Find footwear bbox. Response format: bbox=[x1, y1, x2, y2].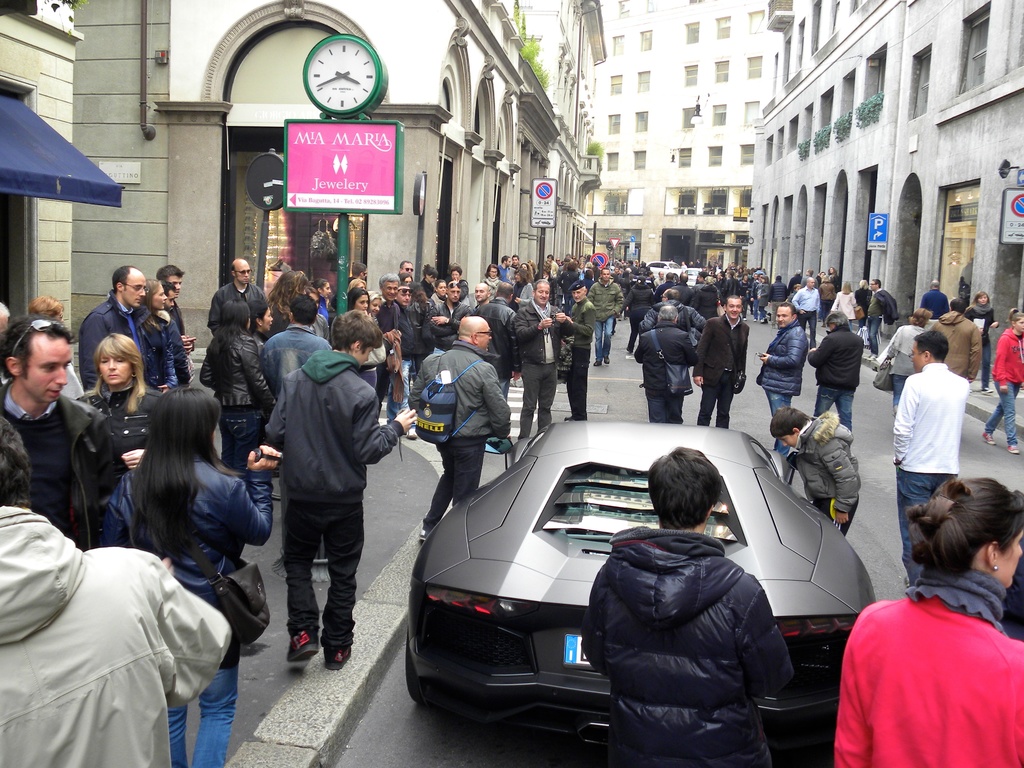
bbox=[294, 635, 323, 674].
